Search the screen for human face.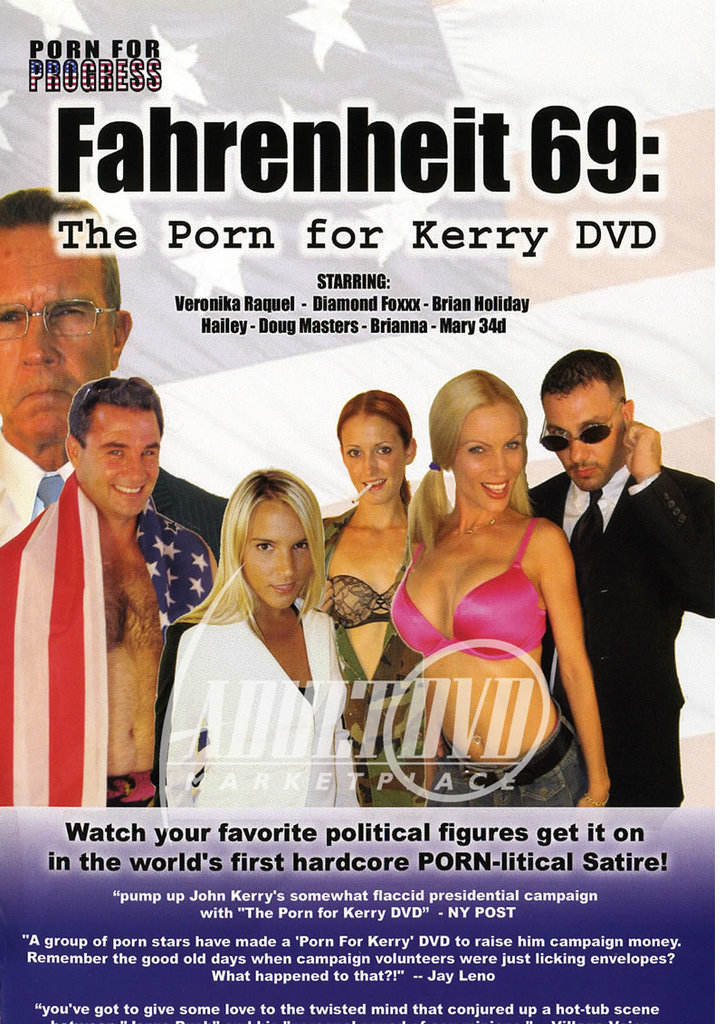
Found at rect(451, 405, 527, 509).
